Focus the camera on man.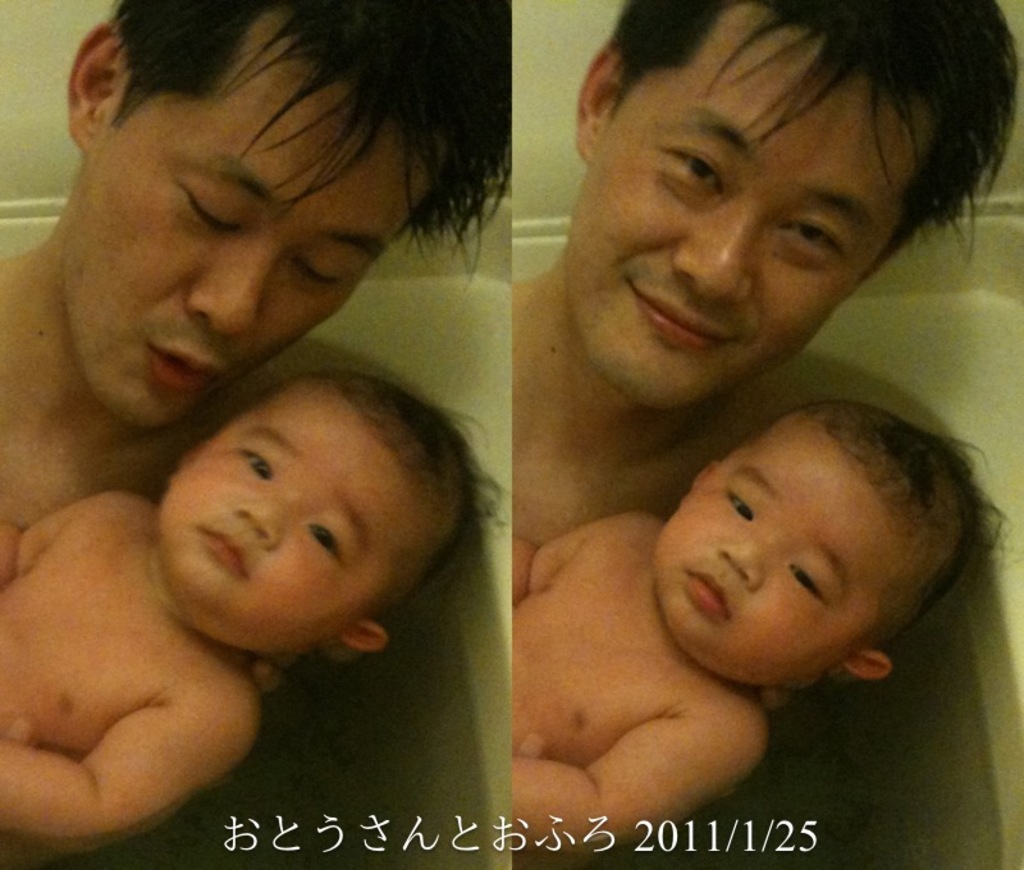
Focus region: (507, 0, 1023, 542).
